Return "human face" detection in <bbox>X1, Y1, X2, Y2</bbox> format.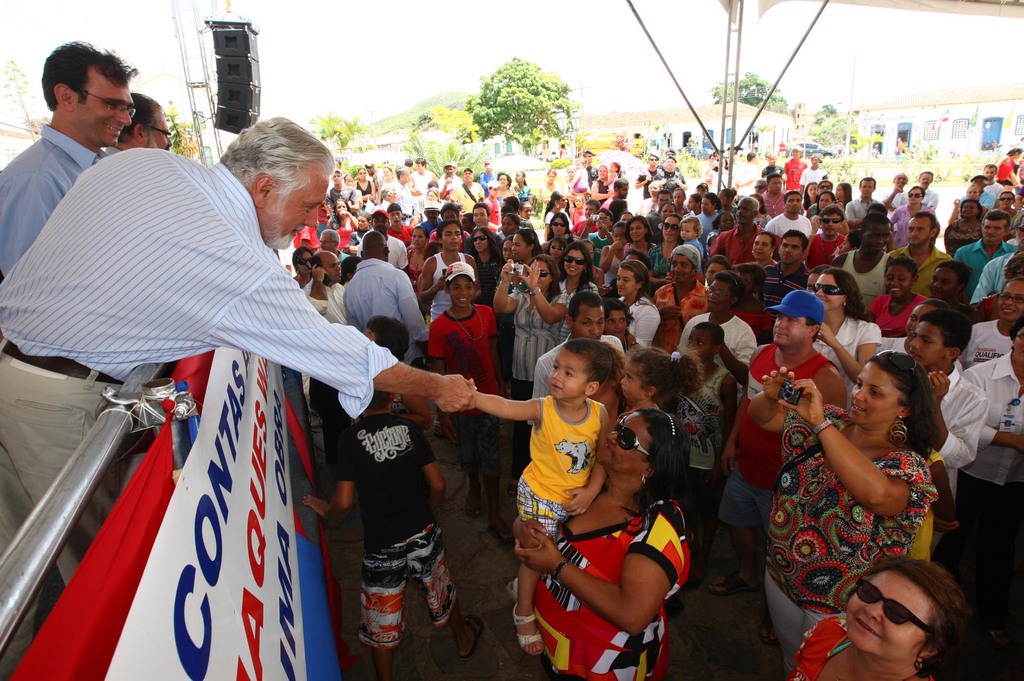
<bbox>620, 214, 630, 224</bbox>.
